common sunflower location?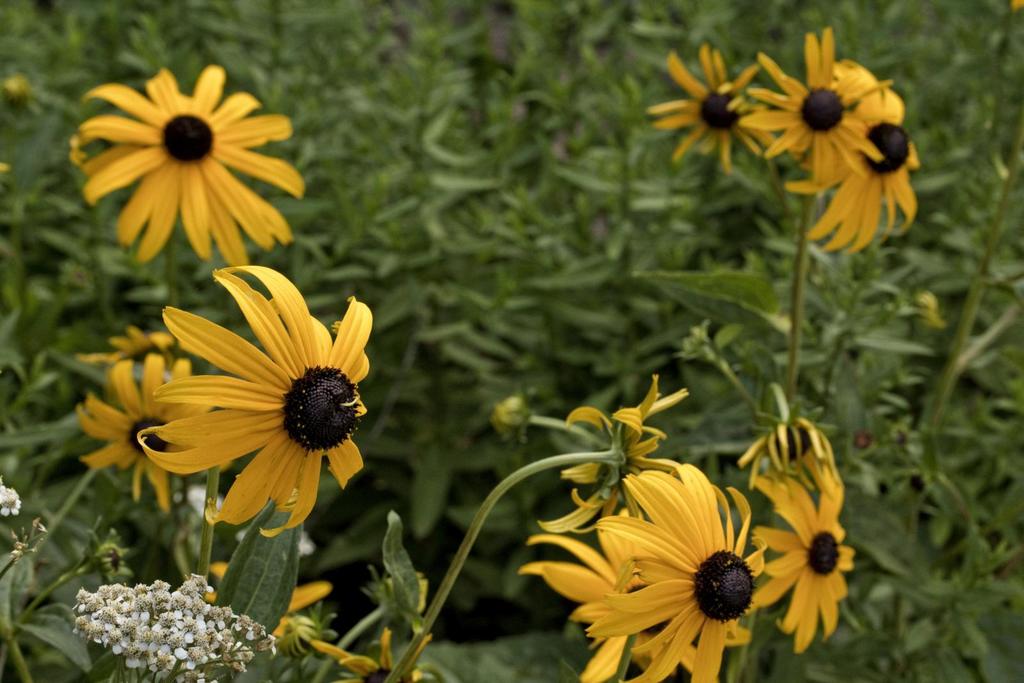
BBox(68, 65, 319, 269)
